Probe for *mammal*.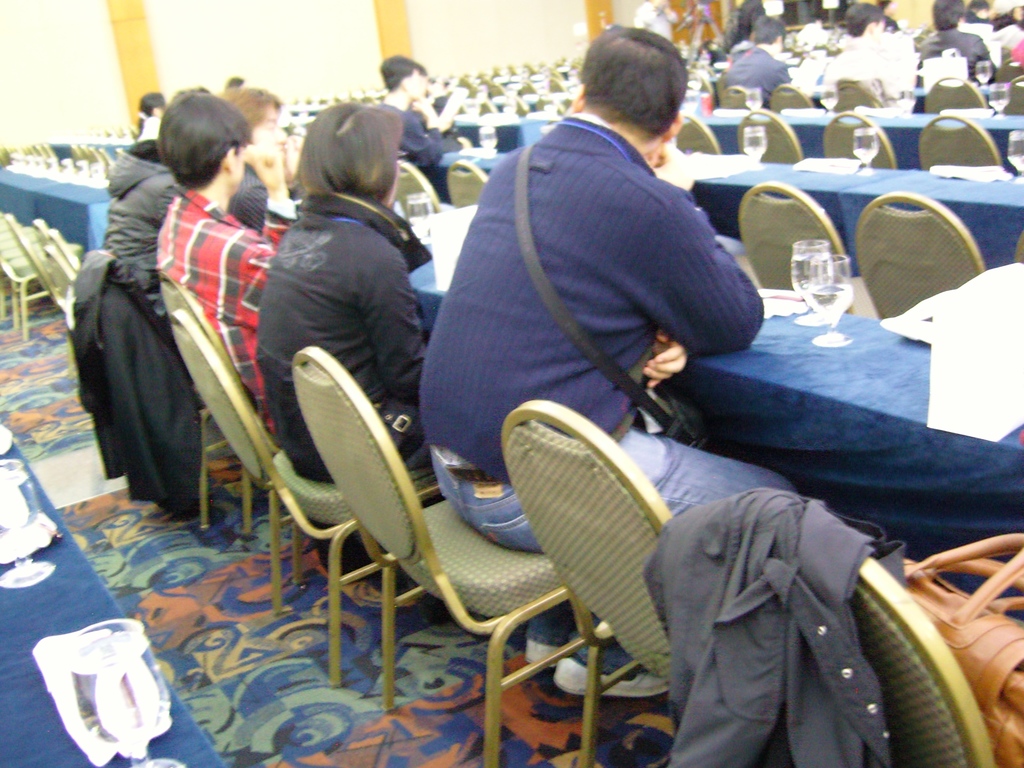
Probe result: 730:5:764:54.
